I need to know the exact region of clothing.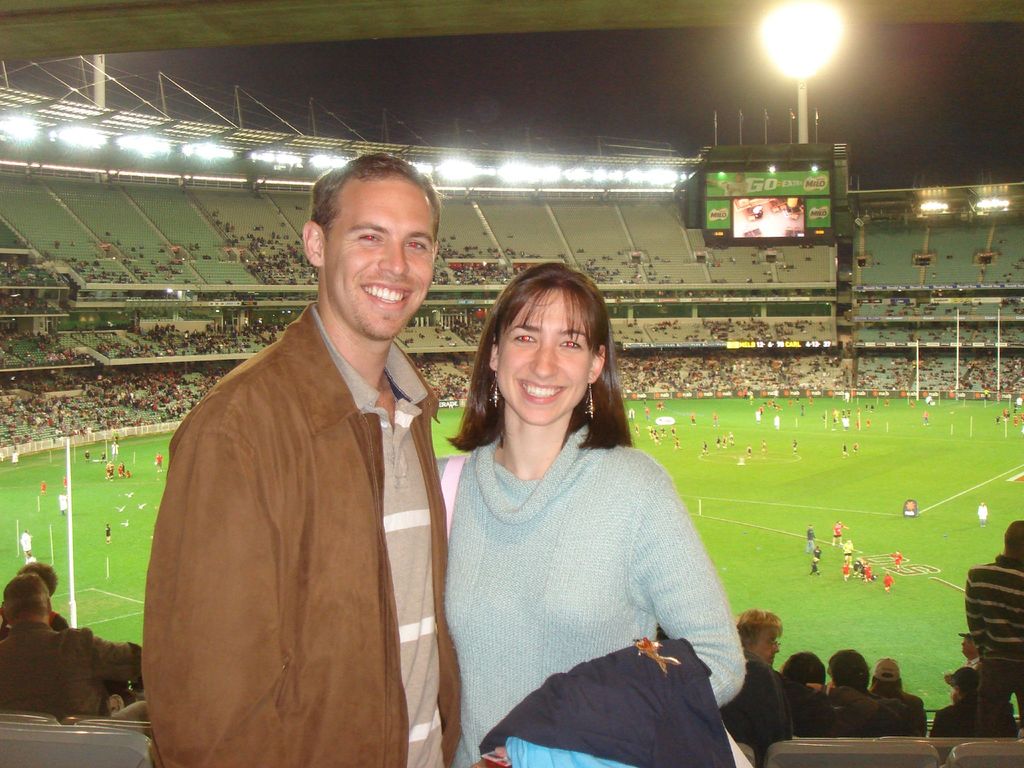
Region: [149,294,460,767].
